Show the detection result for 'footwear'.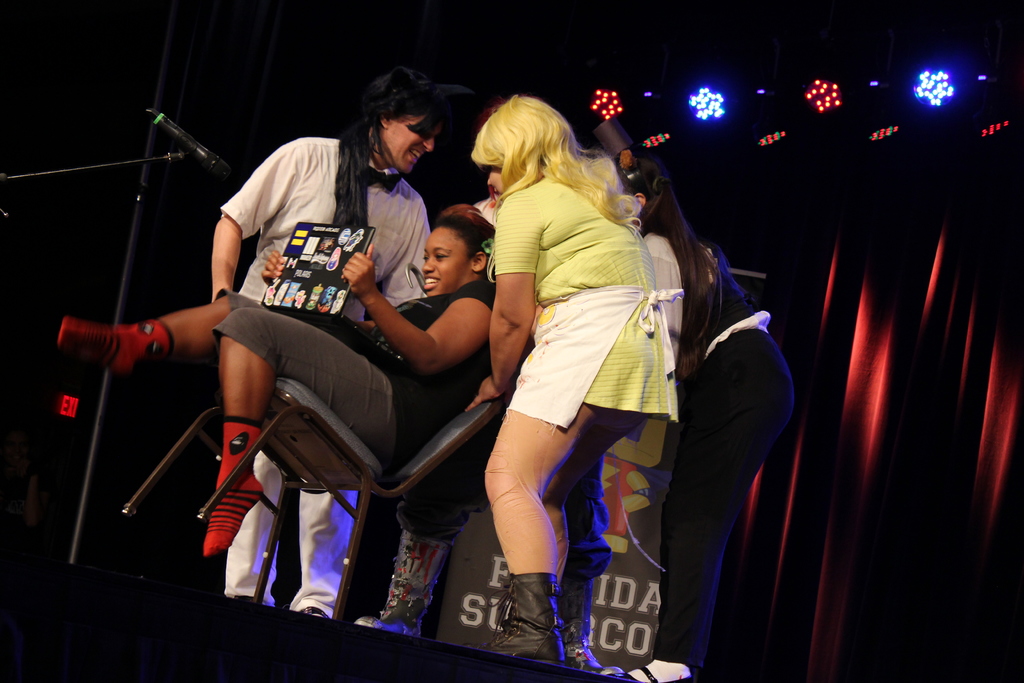
detection(488, 575, 566, 664).
